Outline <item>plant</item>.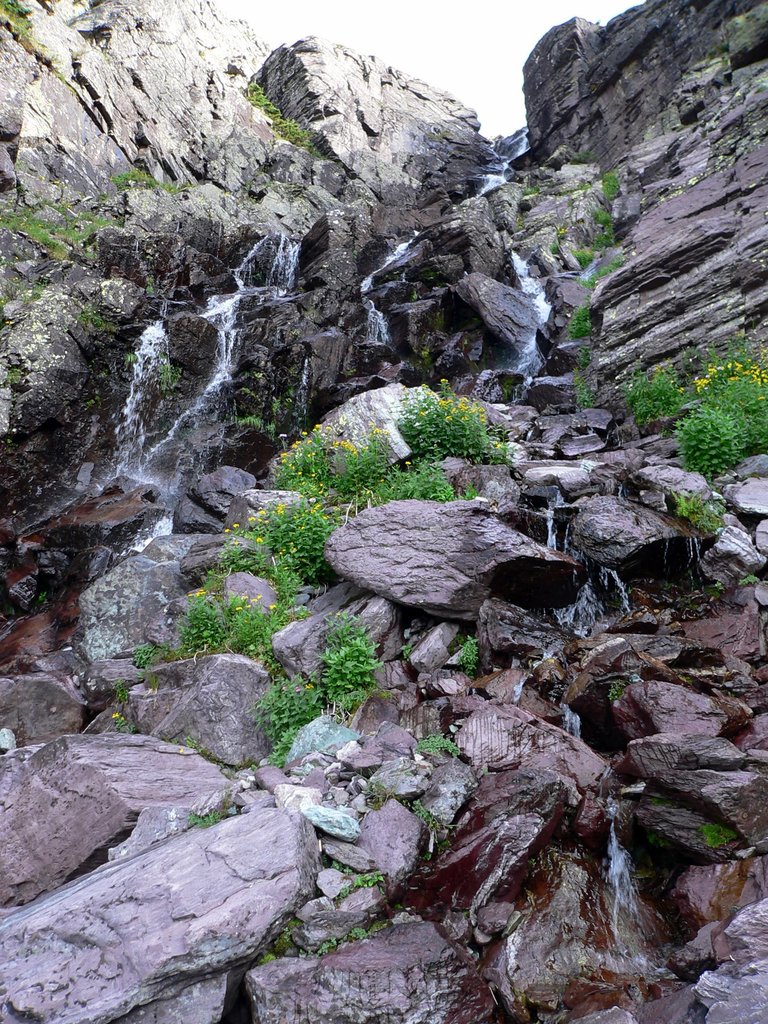
Outline: <bbox>333, 869, 389, 902</bbox>.
